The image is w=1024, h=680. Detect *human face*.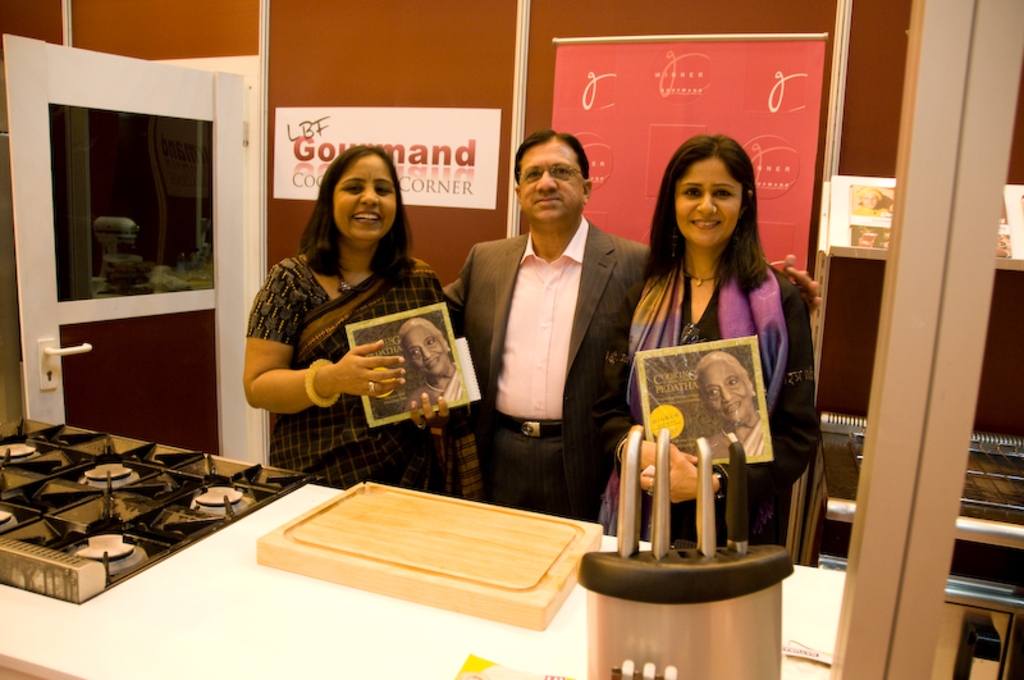
Detection: pyautogui.locateOnScreen(516, 137, 586, 223).
